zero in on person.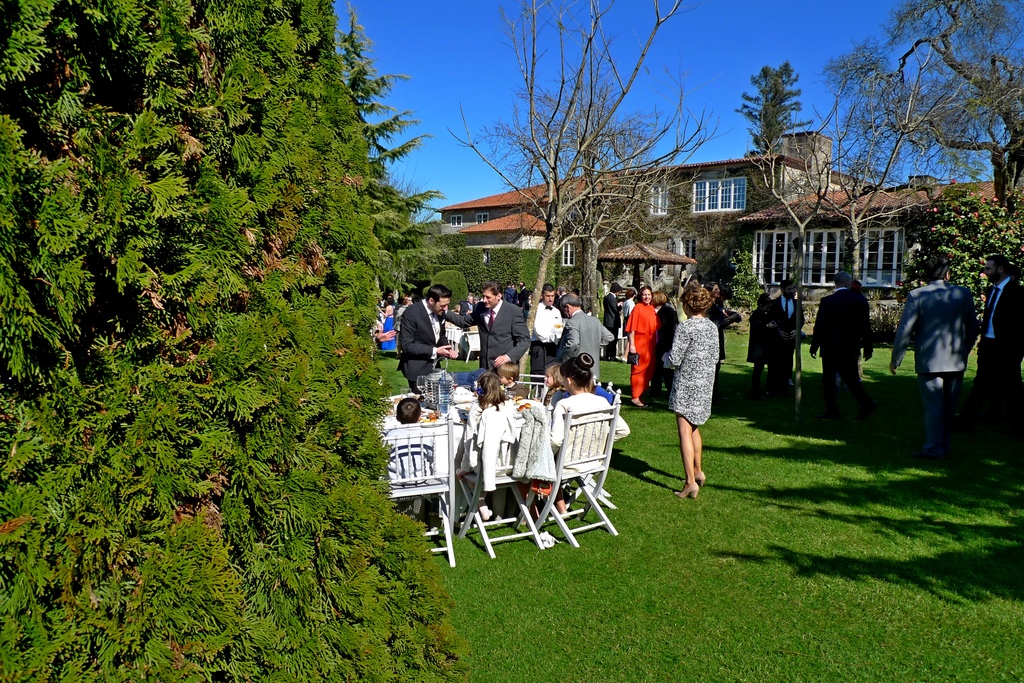
Zeroed in: bbox=(396, 401, 419, 518).
